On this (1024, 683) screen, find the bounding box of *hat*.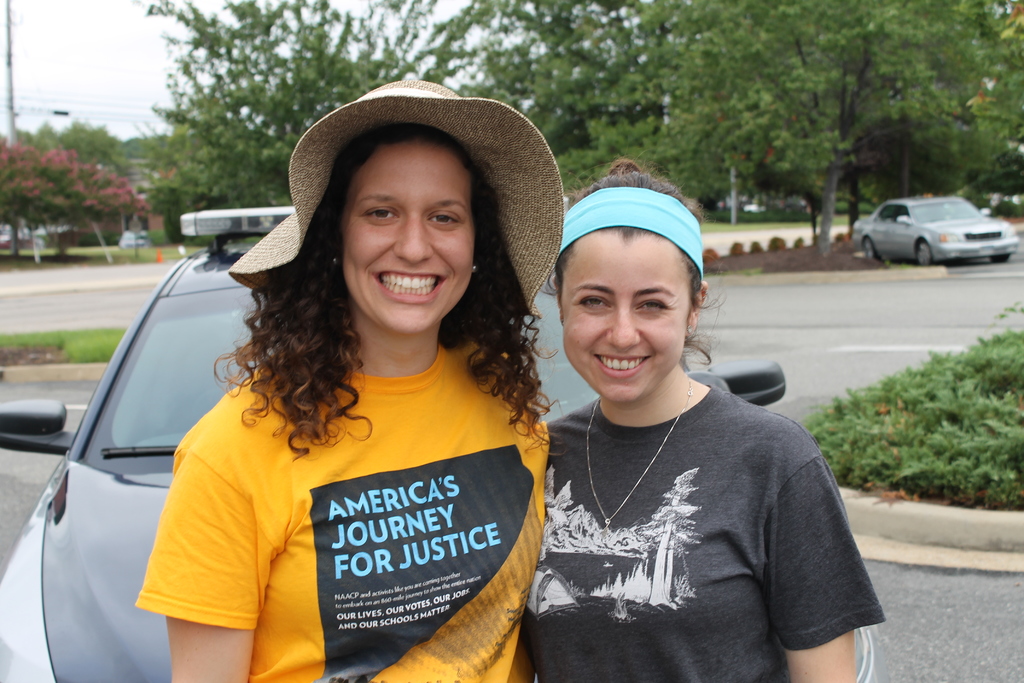
Bounding box: region(229, 76, 565, 304).
